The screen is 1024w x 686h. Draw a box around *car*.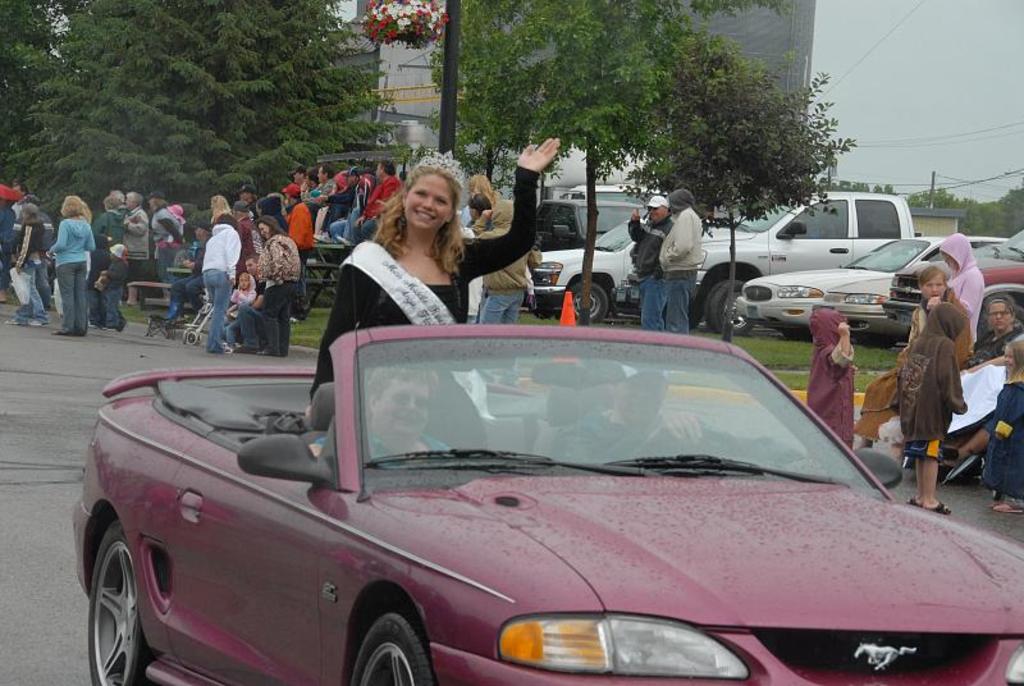
Rect(68, 184, 1023, 685).
